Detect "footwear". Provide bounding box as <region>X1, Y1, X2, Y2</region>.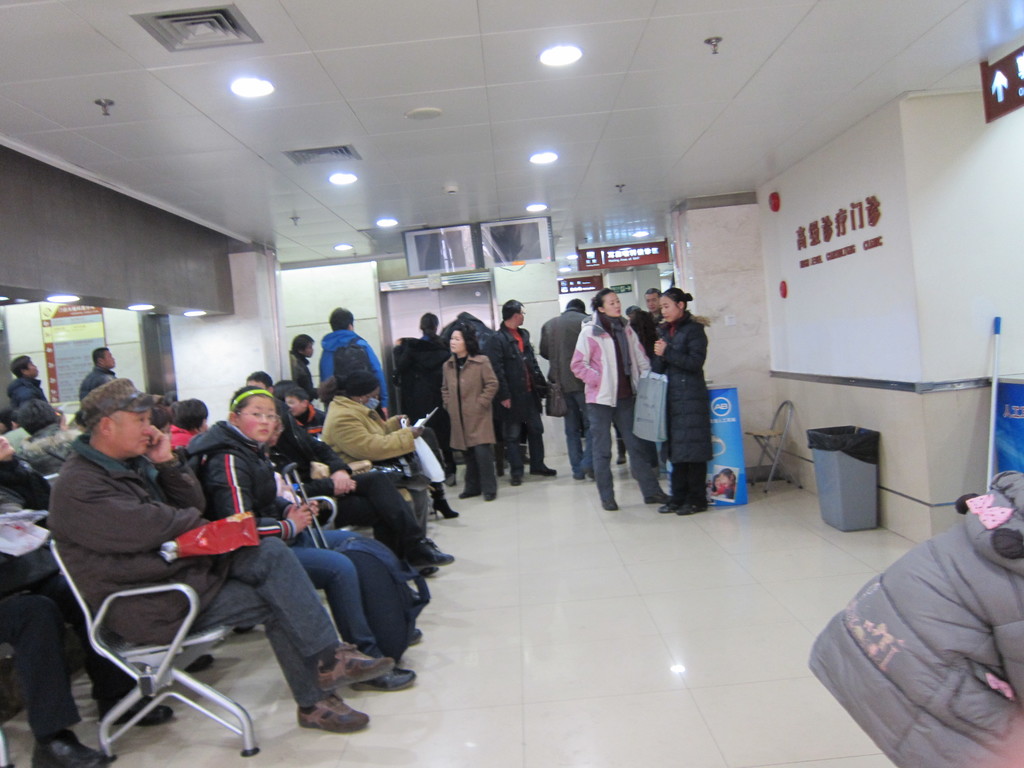
<region>407, 532, 452, 564</region>.
